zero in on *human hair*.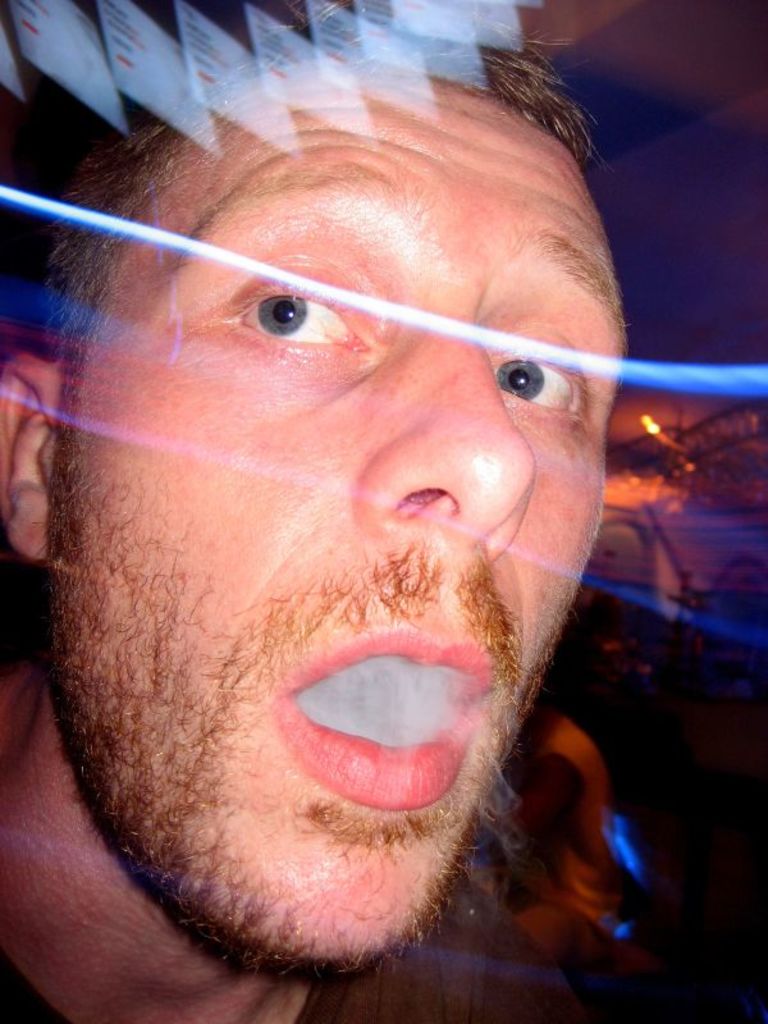
Zeroed in: <region>35, 19, 639, 375</region>.
